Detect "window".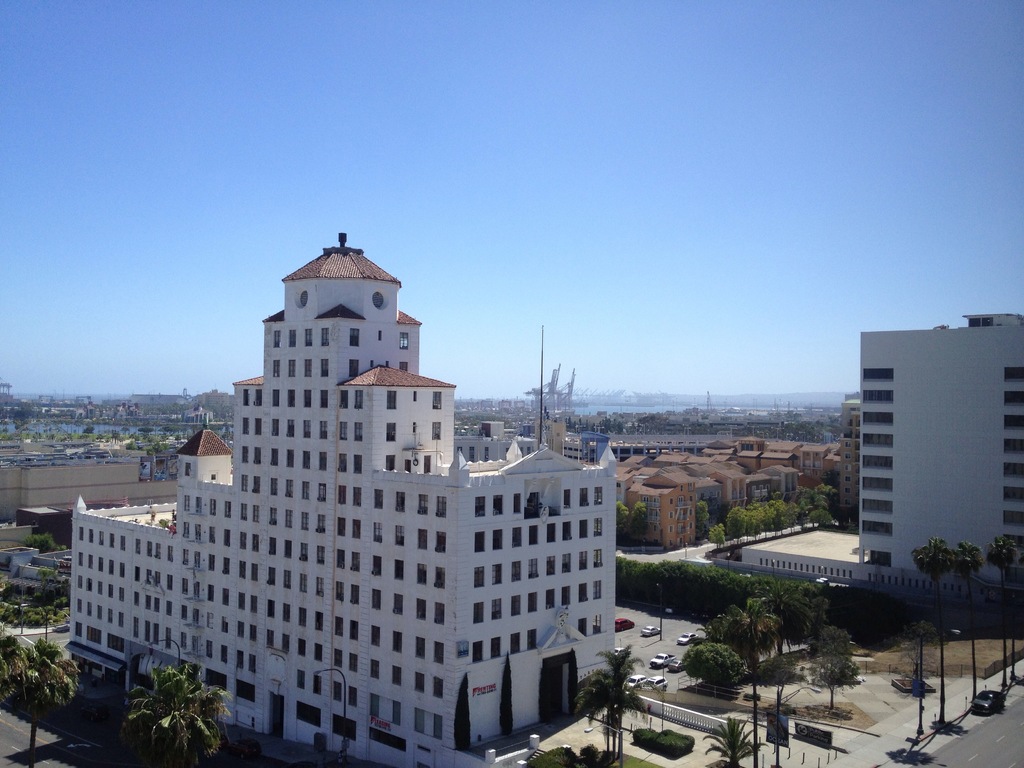
Detected at x1=433 y1=676 x2=443 y2=700.
